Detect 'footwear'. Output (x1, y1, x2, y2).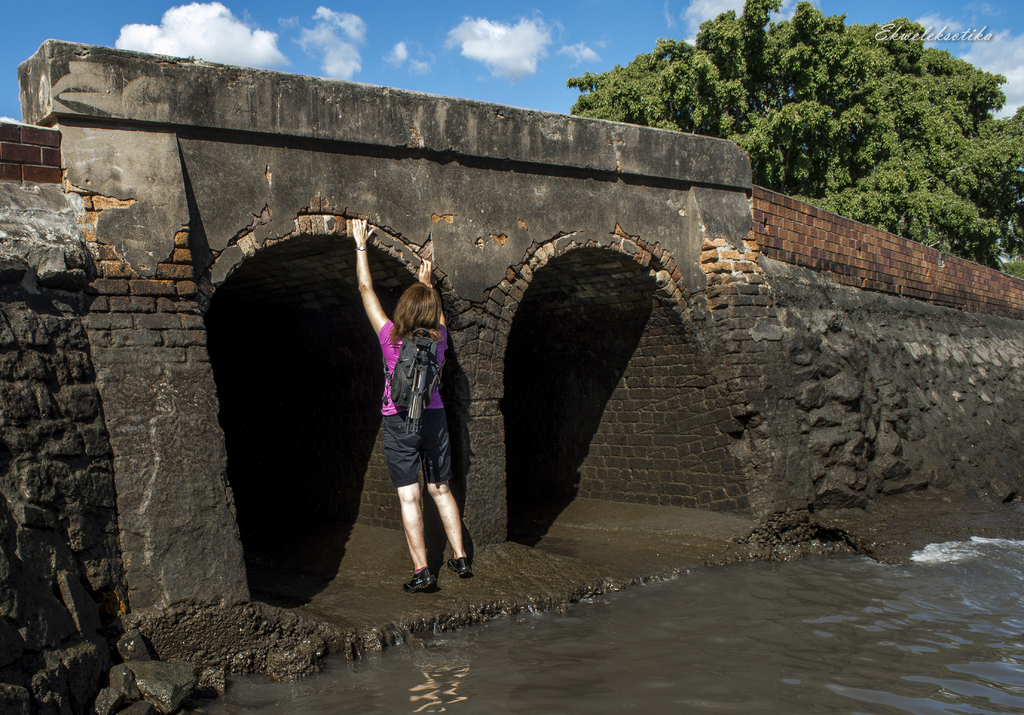
(404, 566, 438, 596).
